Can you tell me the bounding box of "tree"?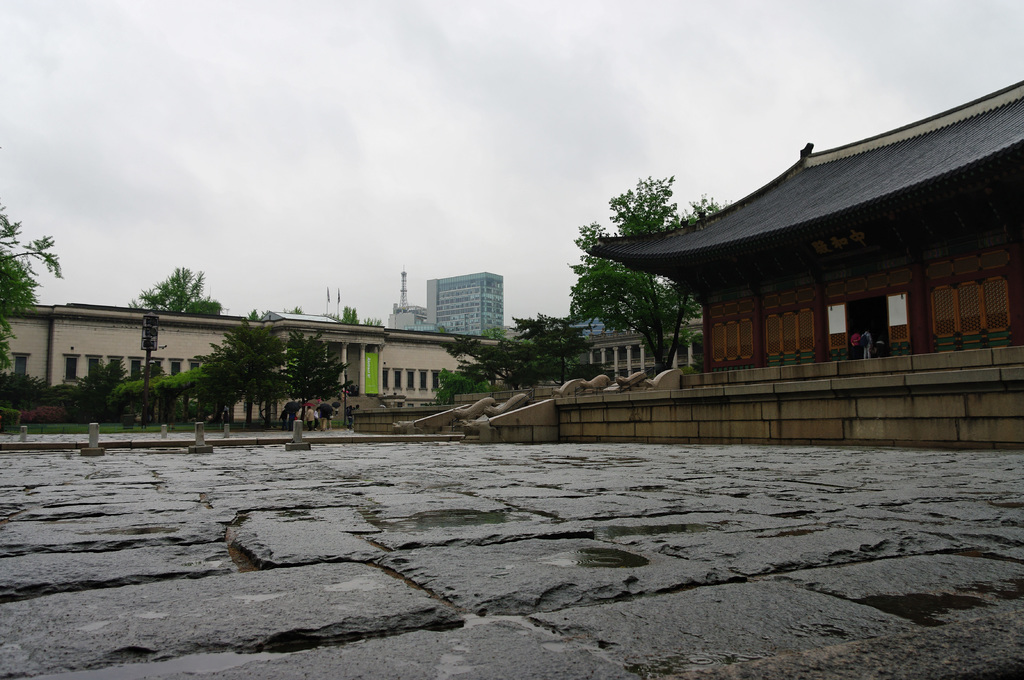
<bbox>65, 353, 133, 419</bbox>.
